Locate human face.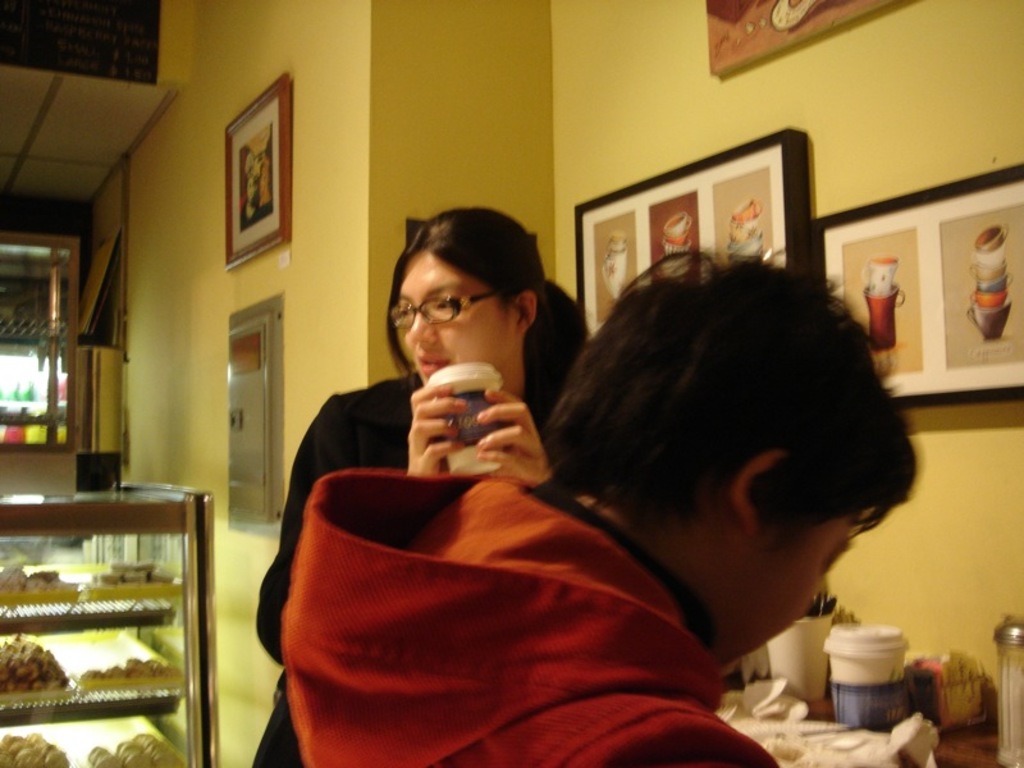
Bounding box: 710,502,872,664.
